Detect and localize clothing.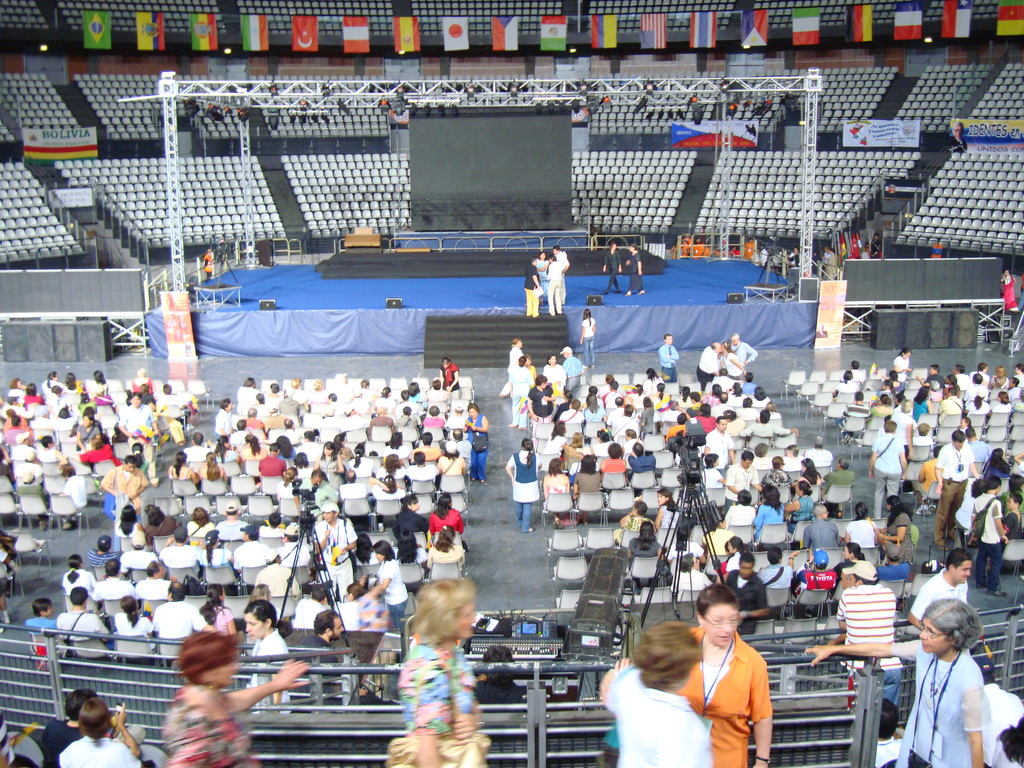
Localized at region(724, 463, 758, 504).
